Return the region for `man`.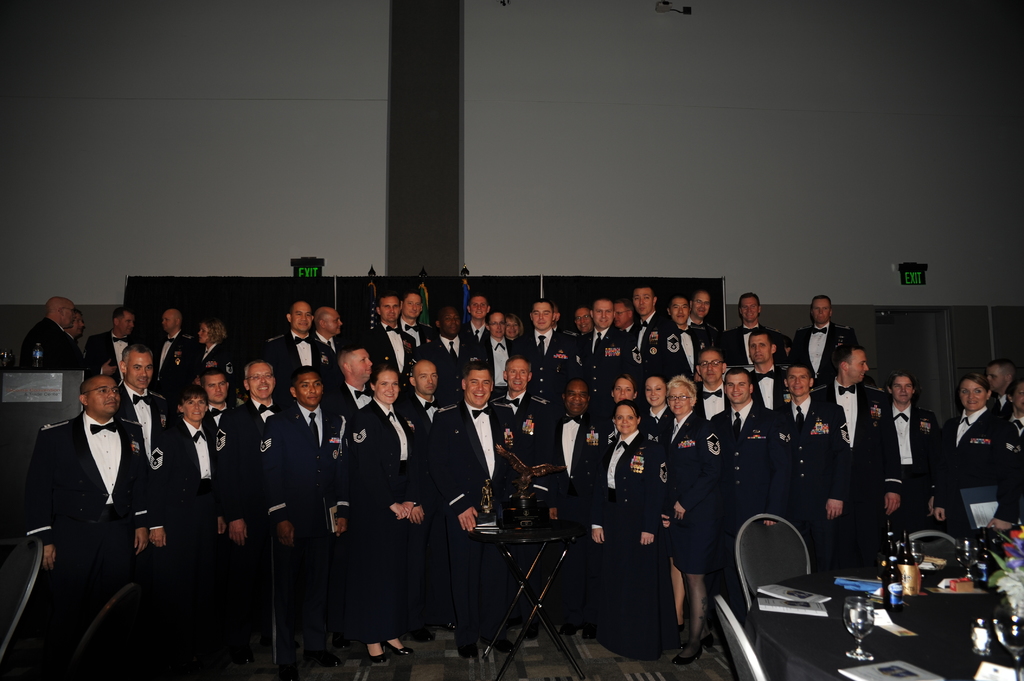
325, 346, 376, 437.
